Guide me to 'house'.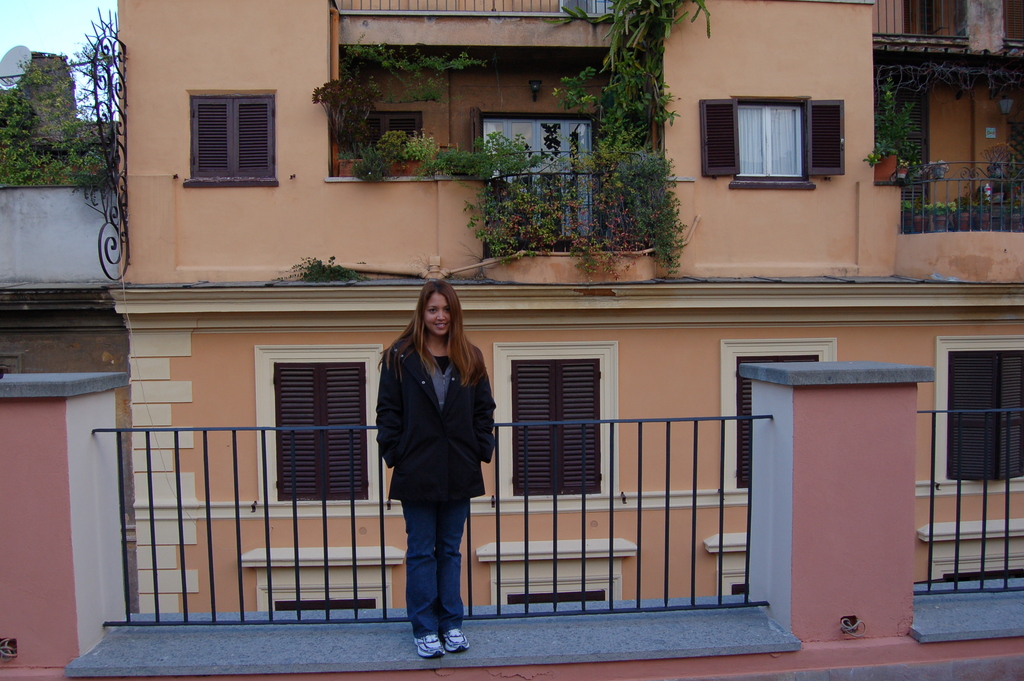
Guidance: {"x1": 68, "y1": 33, "x2": 966, "y2": 662}.
